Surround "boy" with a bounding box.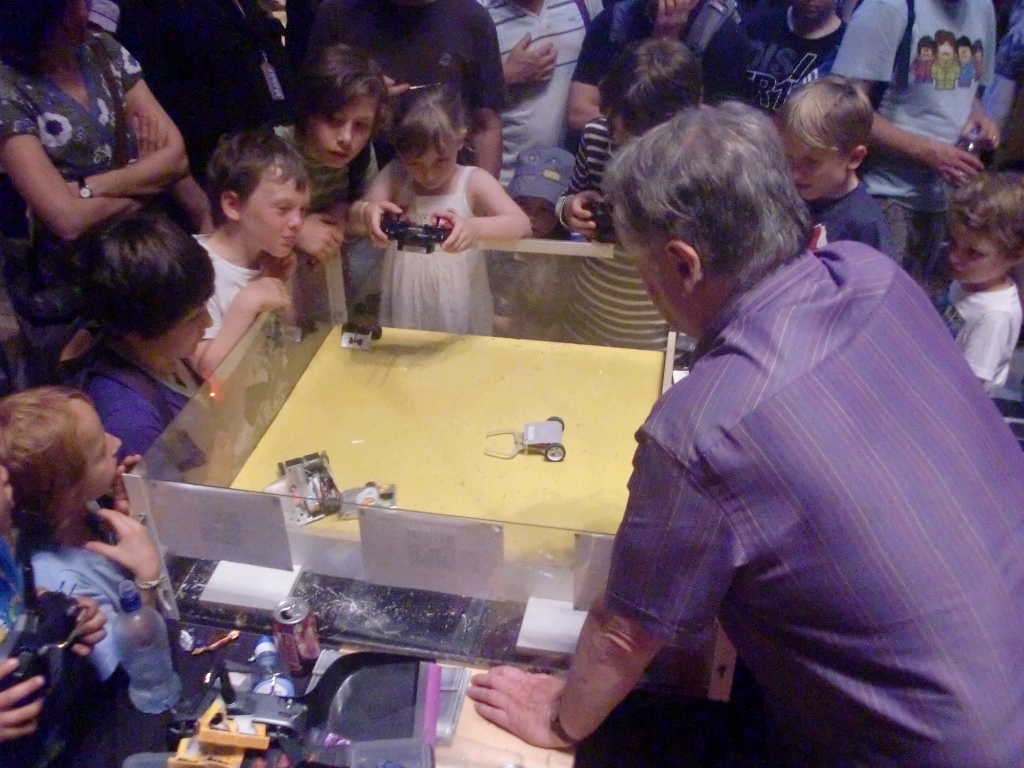
bbox=(774, 56, 881, 263).
